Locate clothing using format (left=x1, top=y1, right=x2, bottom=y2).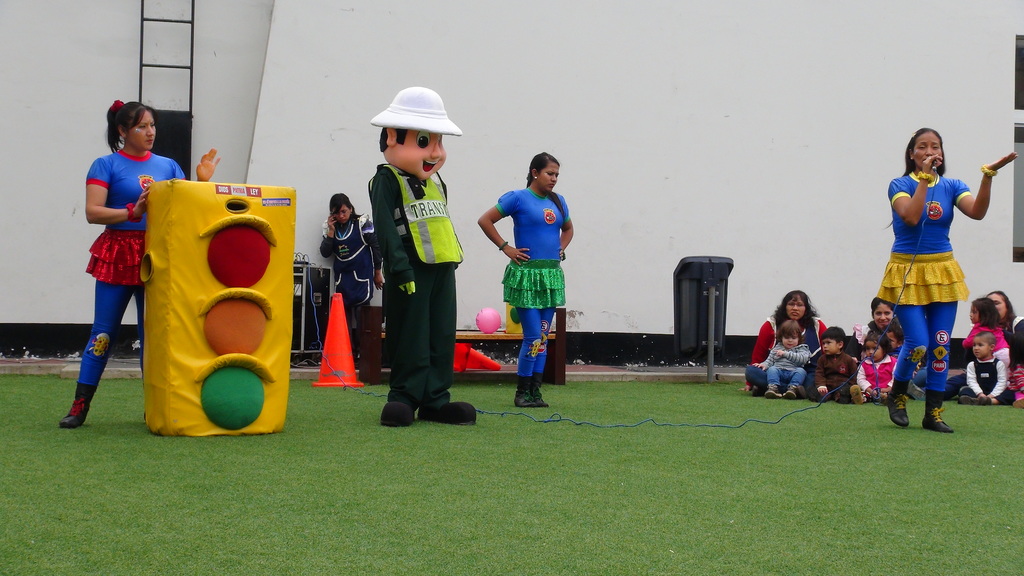
(left=811, top=349, right=856, bottom=401).
